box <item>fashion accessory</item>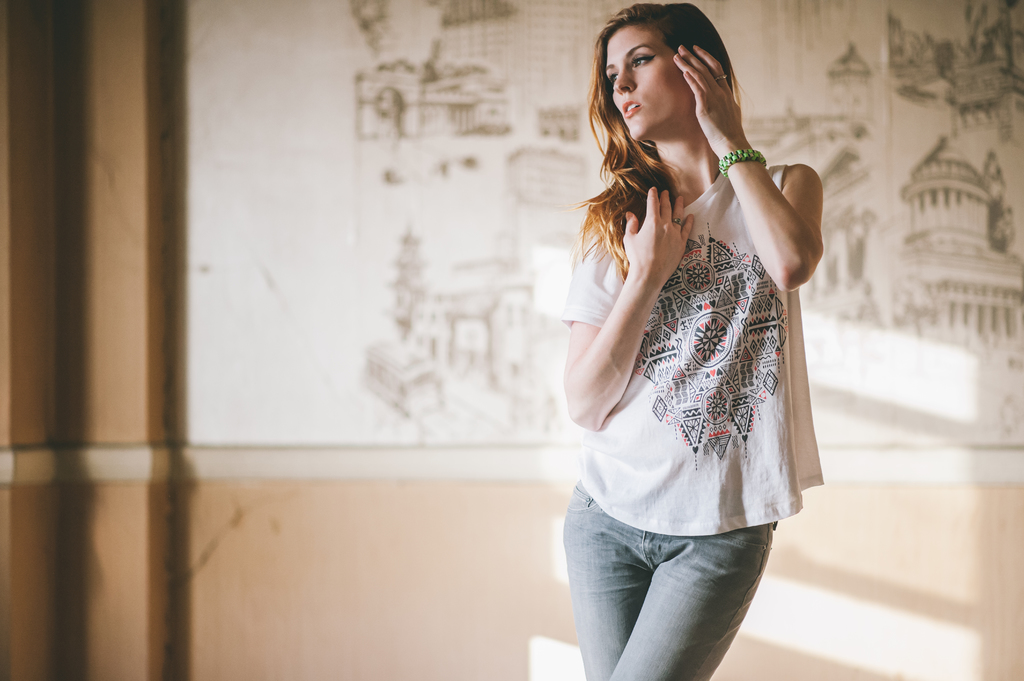
716, 150, 769, 178
